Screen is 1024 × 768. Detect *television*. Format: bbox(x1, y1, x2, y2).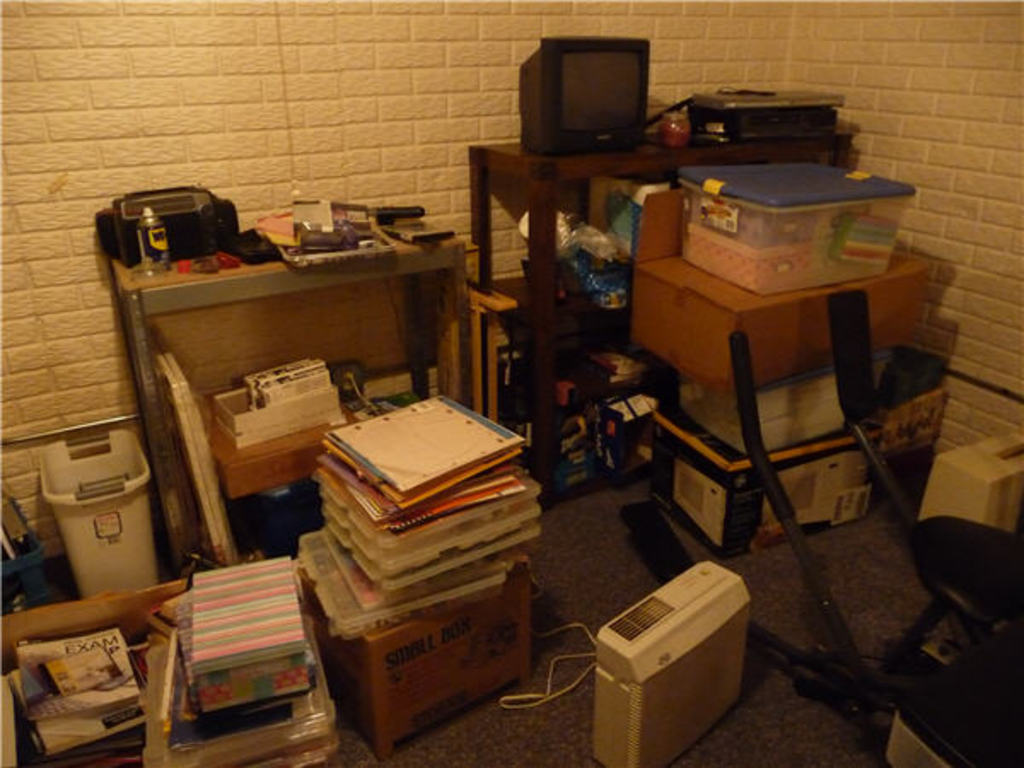
bbox(512, 38, 643, 164).
